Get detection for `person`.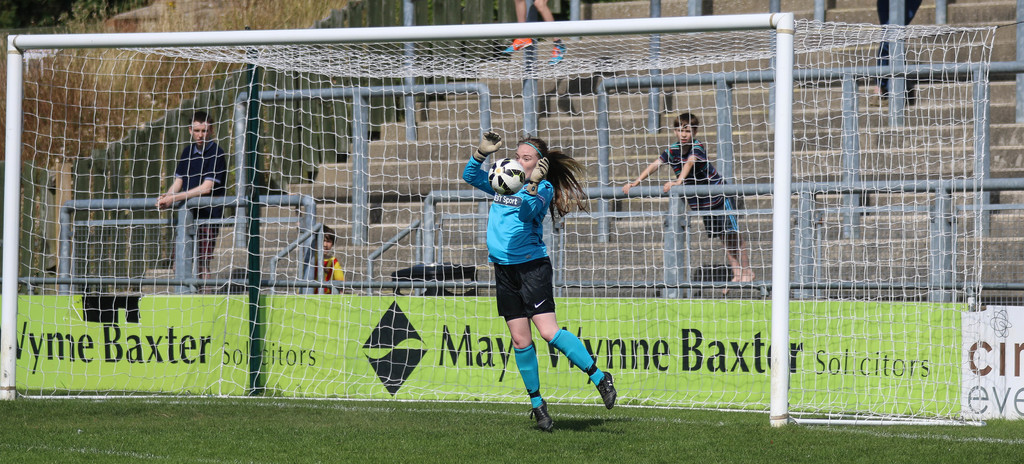
Detection: {"x1": 152, "y1": 112, "x2": 227, "y2": 283}.
